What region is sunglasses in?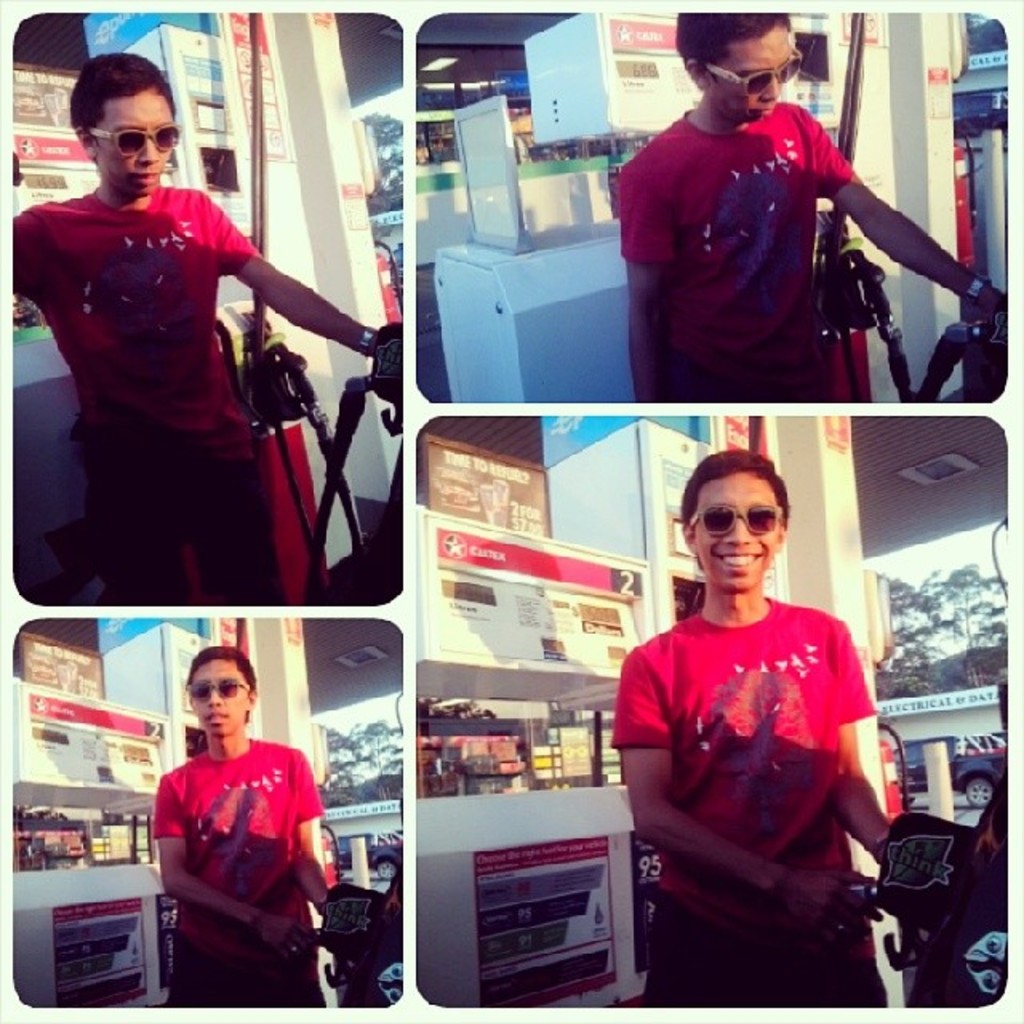
bbox=[179, 685, 251, 702].
